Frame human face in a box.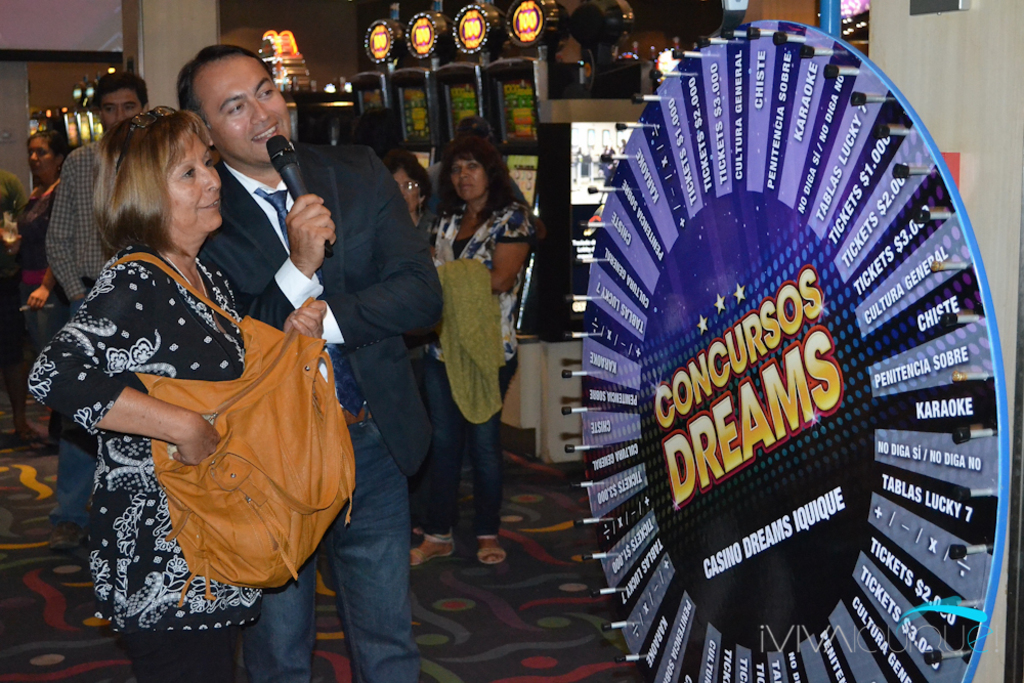
crop(29, 135, 55, 179).
